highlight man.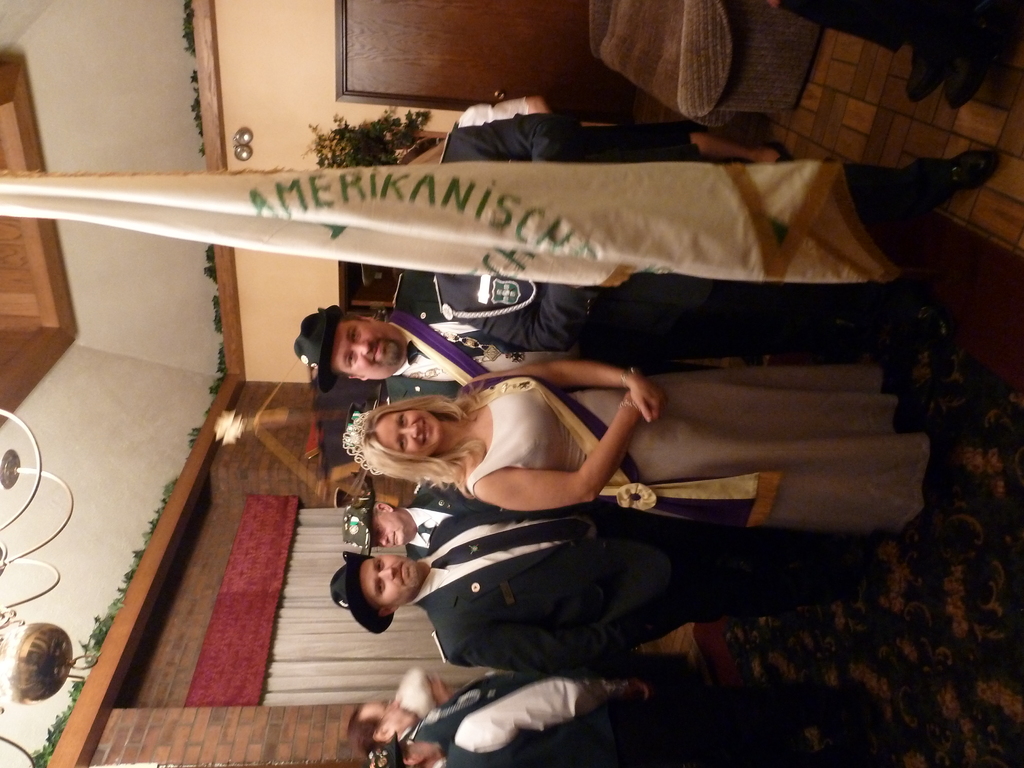
Highlighted region: {"x1": 335, "y1": 484, "x2": 497, "y2": 559}.
